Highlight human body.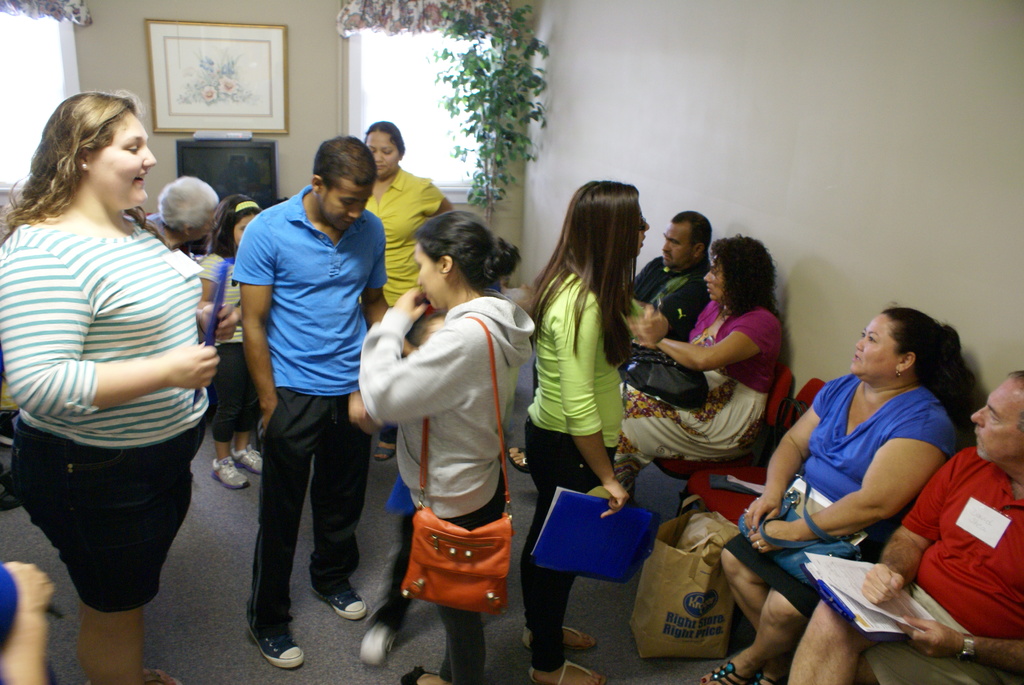
Highlighted region: select_region(358, 286, 520, 684).
